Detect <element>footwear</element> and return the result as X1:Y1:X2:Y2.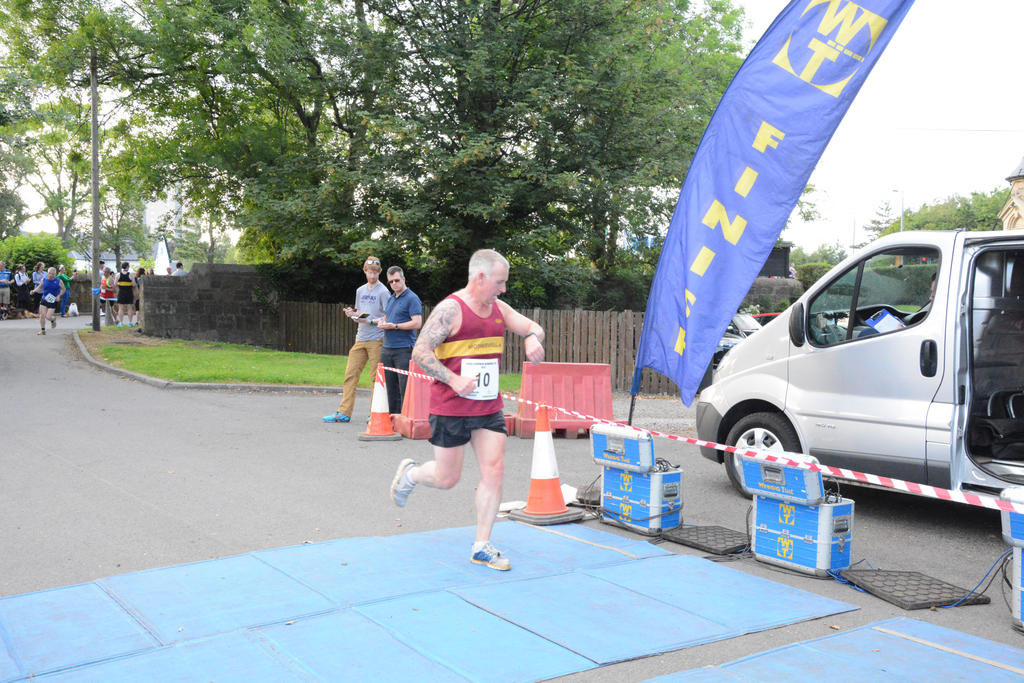
317:411:355:424.
